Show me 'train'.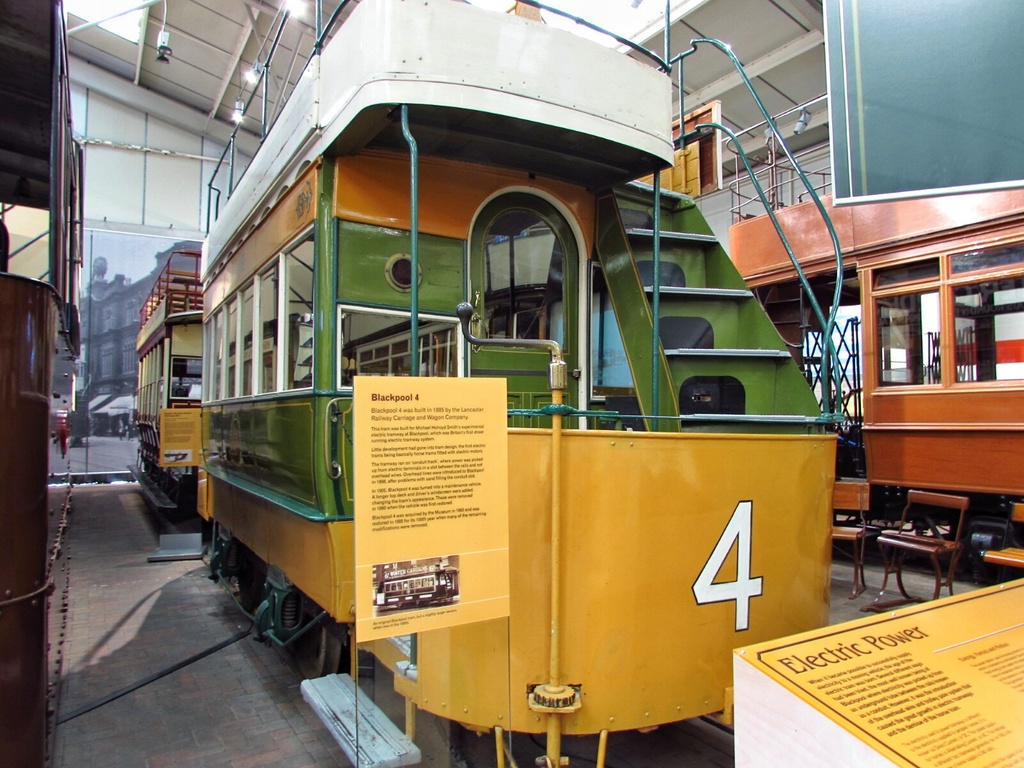
'train' is here: x1=0, y1=0, x2=84, y2=767.
